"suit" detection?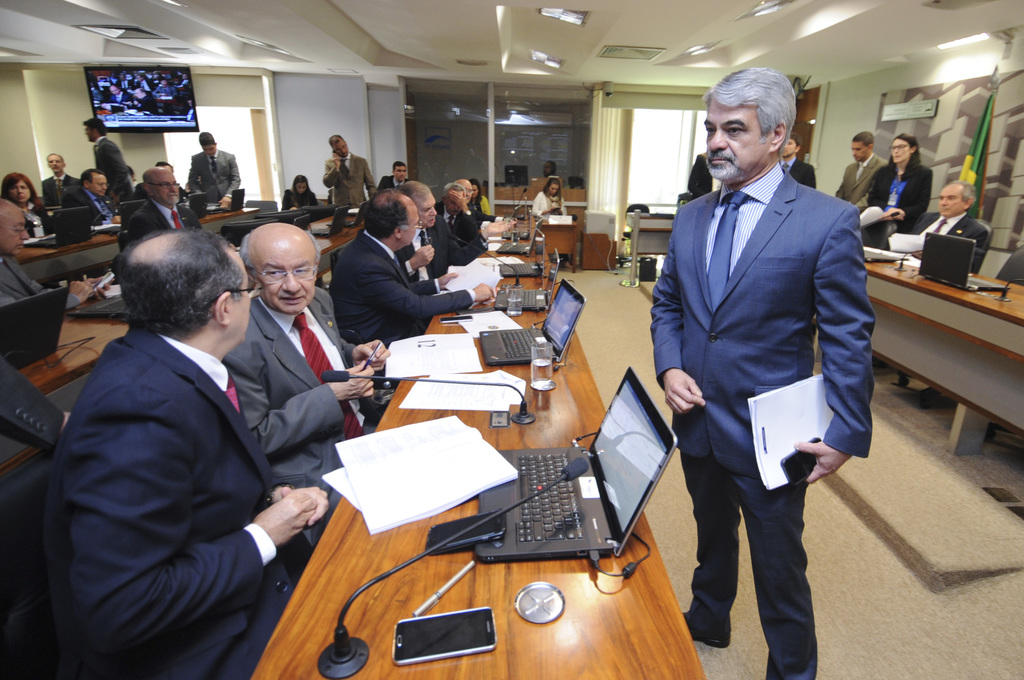
[x1=913, y1=213, x2=986, y2=275]
